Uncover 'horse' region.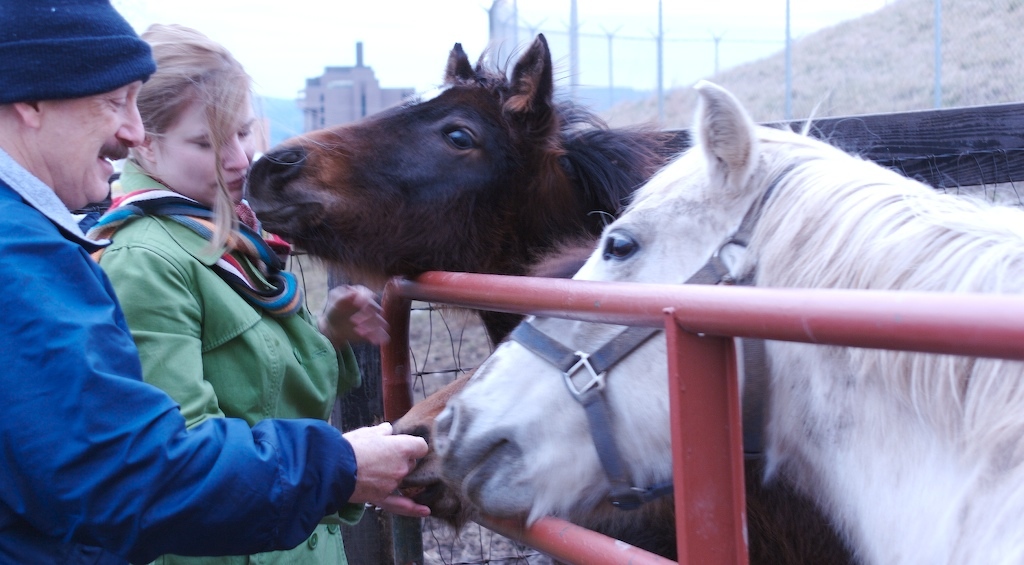
Uncovered: (429,80,1023,564).
